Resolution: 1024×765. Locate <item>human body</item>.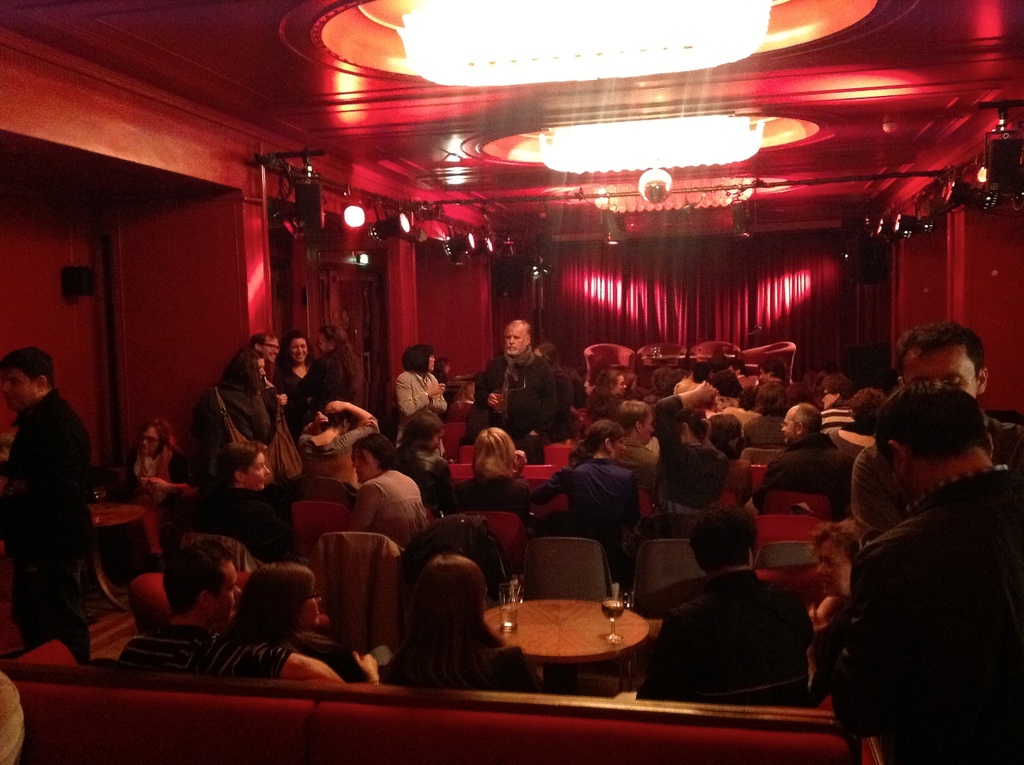
<region>822, 398, 1006, 764</region>.
